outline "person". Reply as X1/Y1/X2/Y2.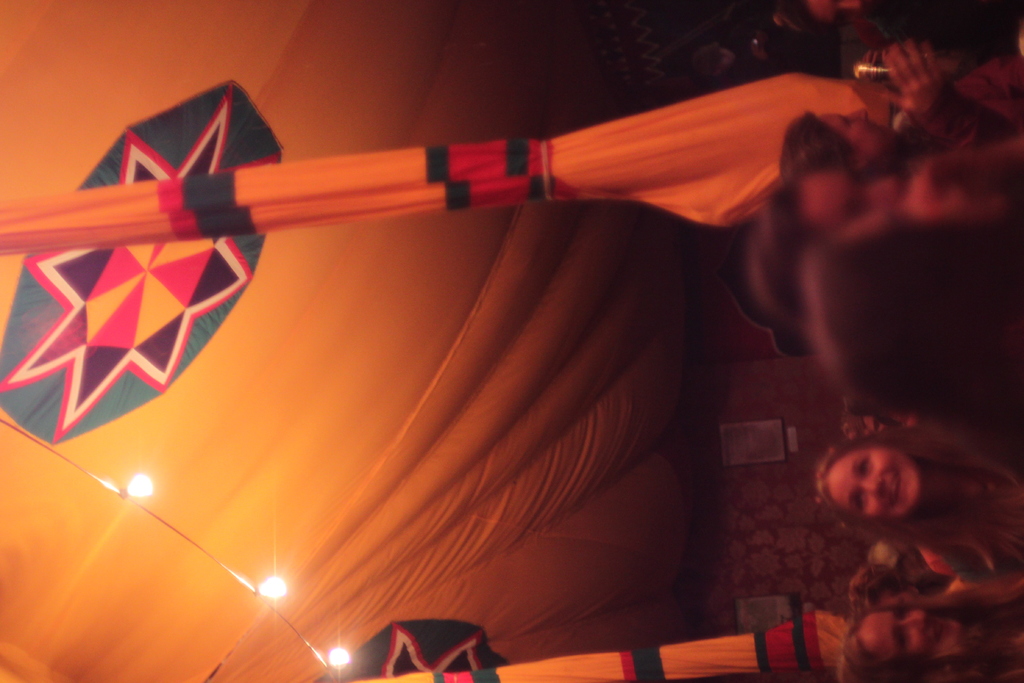
769/0/1023/63.
